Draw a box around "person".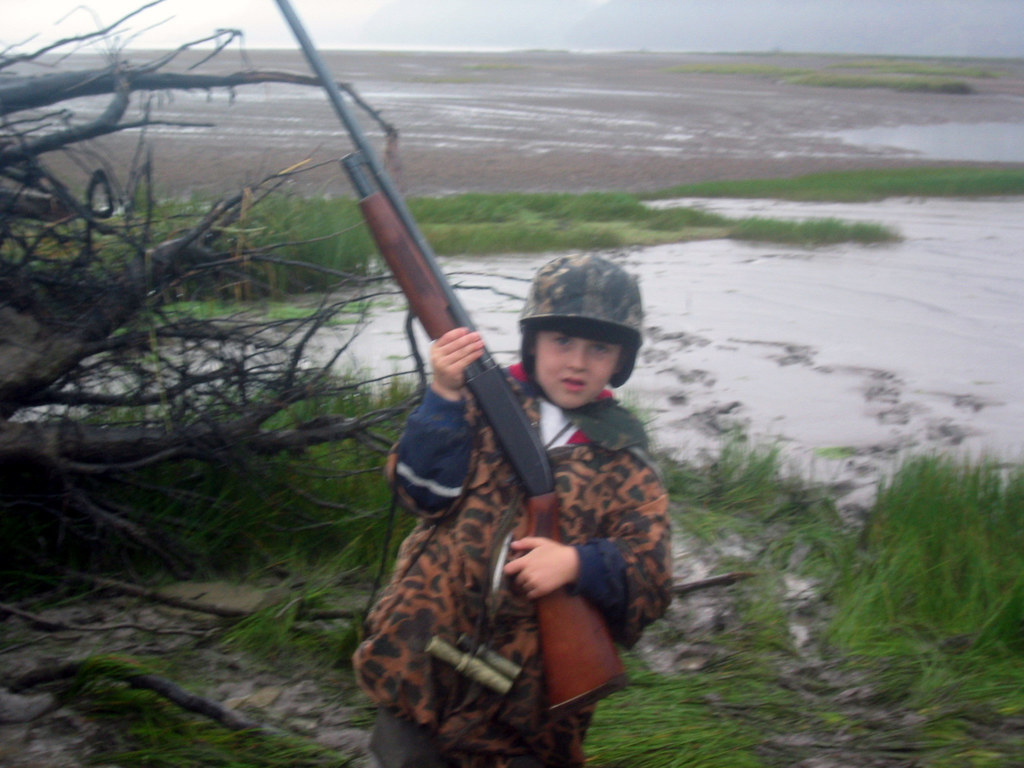
x1=381, y1=257, x2=690, y2=764.
